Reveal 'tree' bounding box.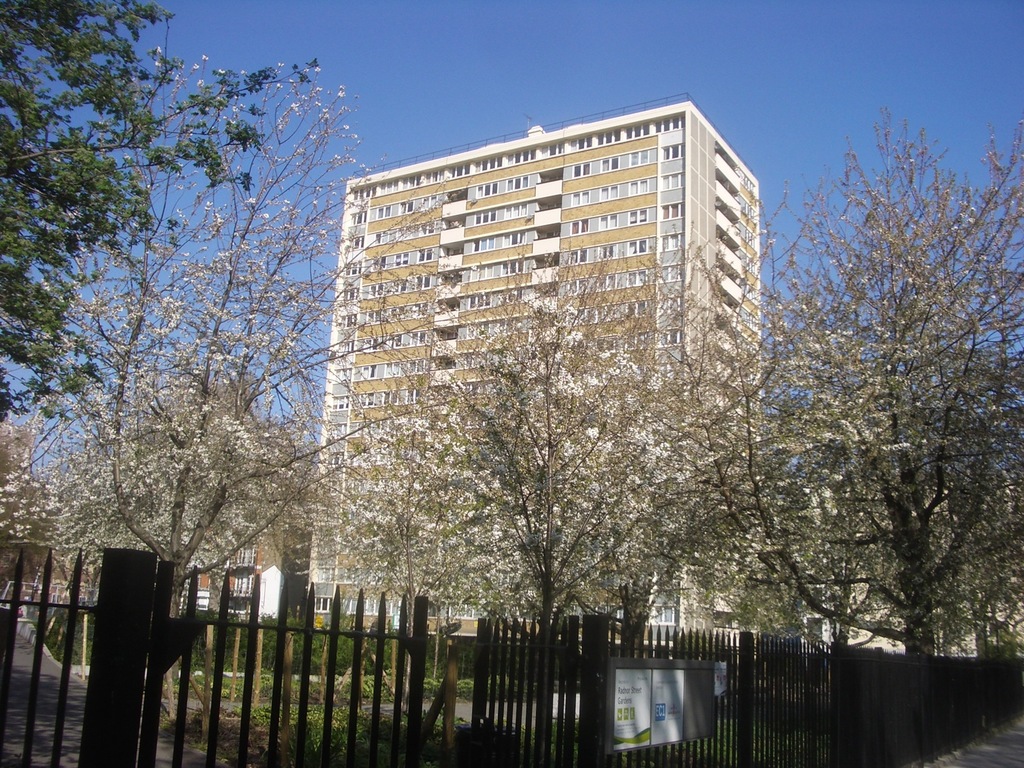
Revealed: locate(393, 239, 732, 739).
